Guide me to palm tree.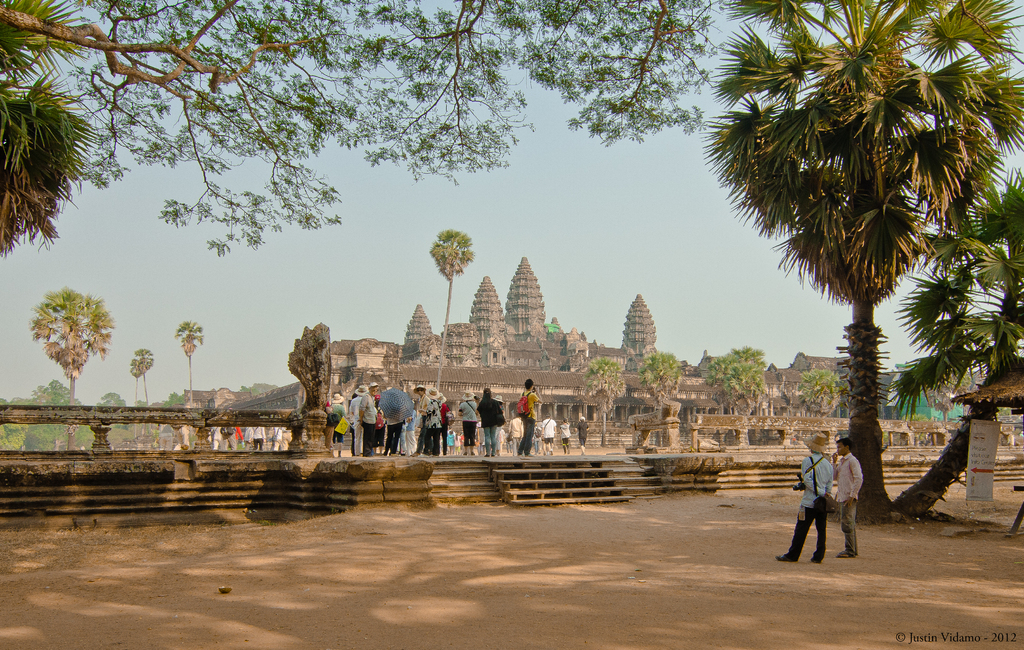
Guidance: <box>888,169,1023,517</box>.
